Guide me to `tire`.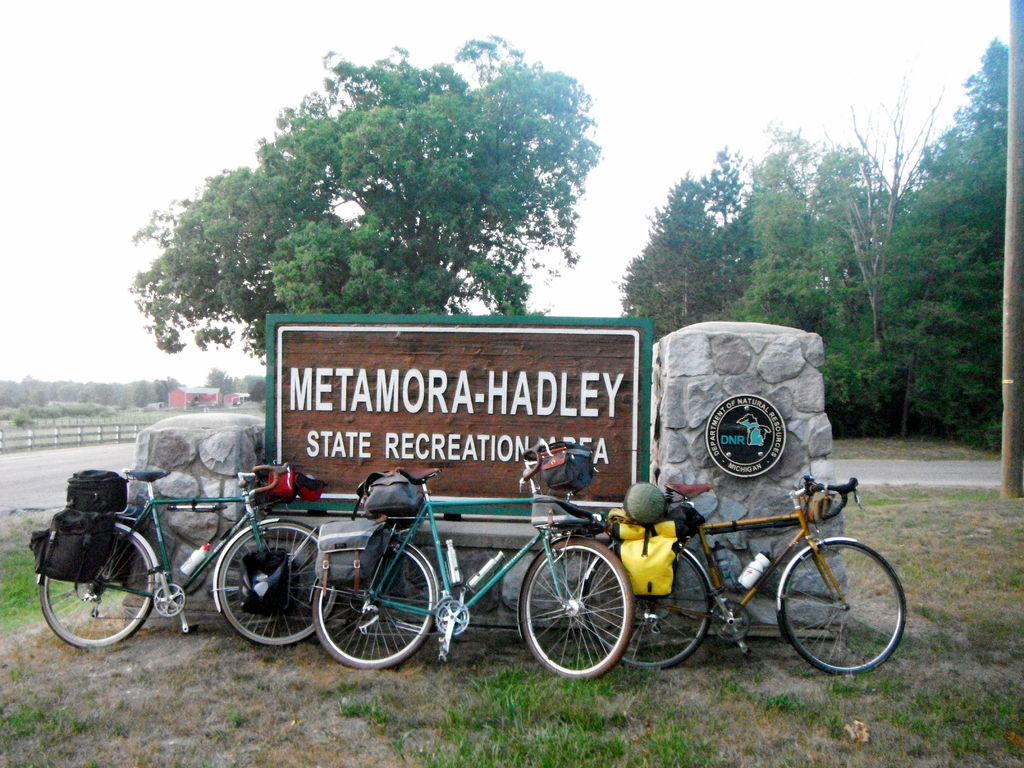
Guidance: 39 520 159 643.
